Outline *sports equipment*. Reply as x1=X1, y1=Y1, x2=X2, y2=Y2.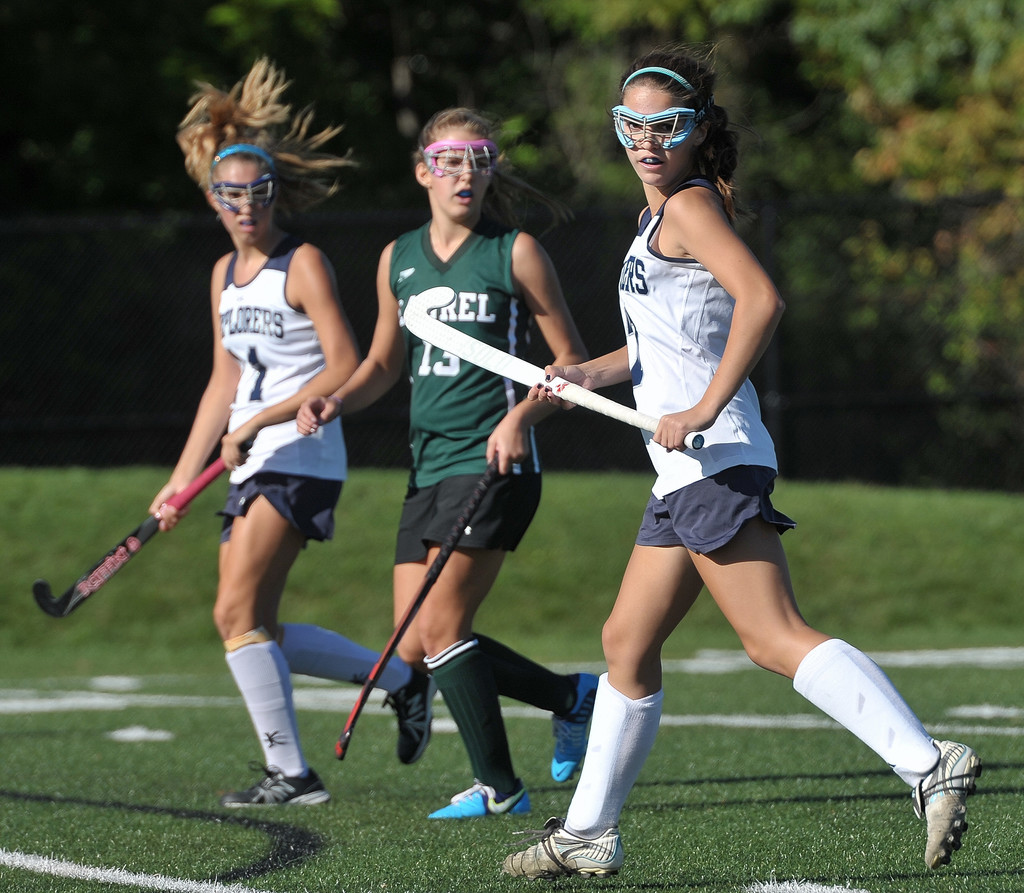
x1=552, y1=673, x2=598, y2=784.
